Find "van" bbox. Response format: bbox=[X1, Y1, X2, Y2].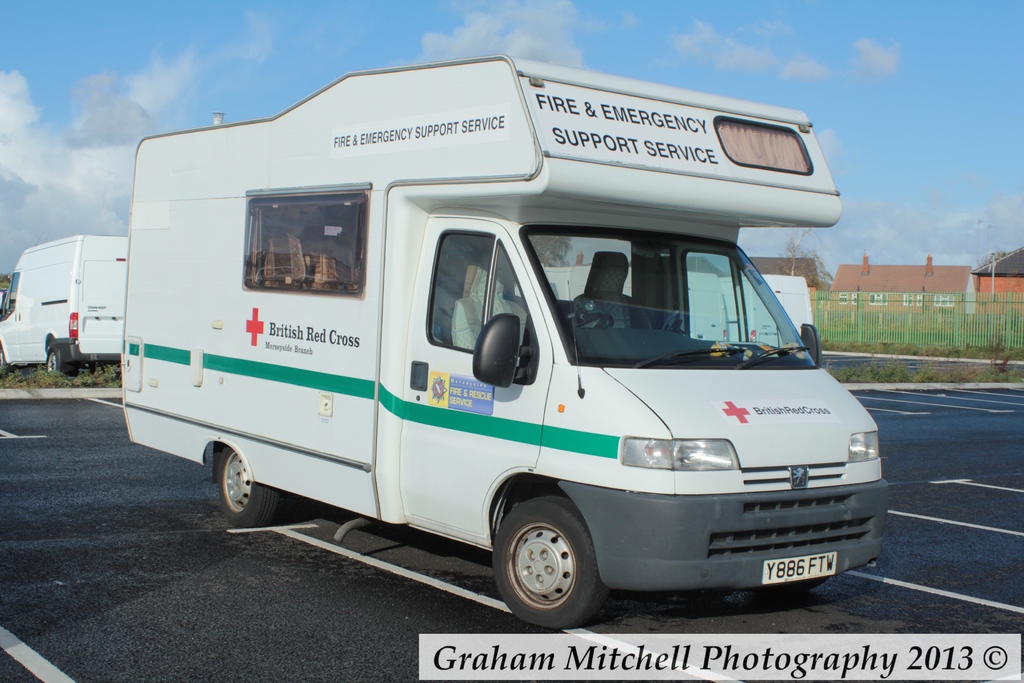
bbox=[122, 40, 880, 623].
